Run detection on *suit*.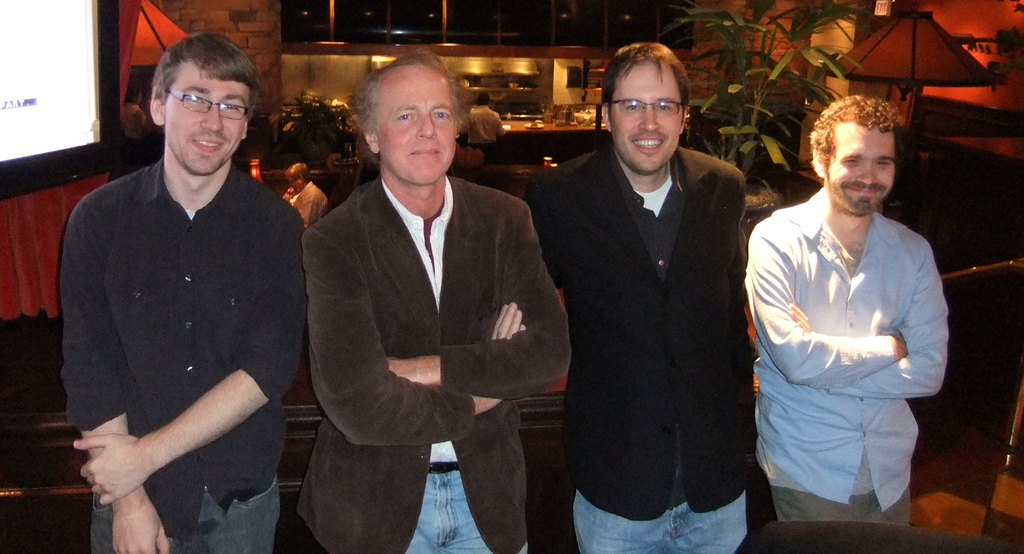
Result: [520,141,748,514].
